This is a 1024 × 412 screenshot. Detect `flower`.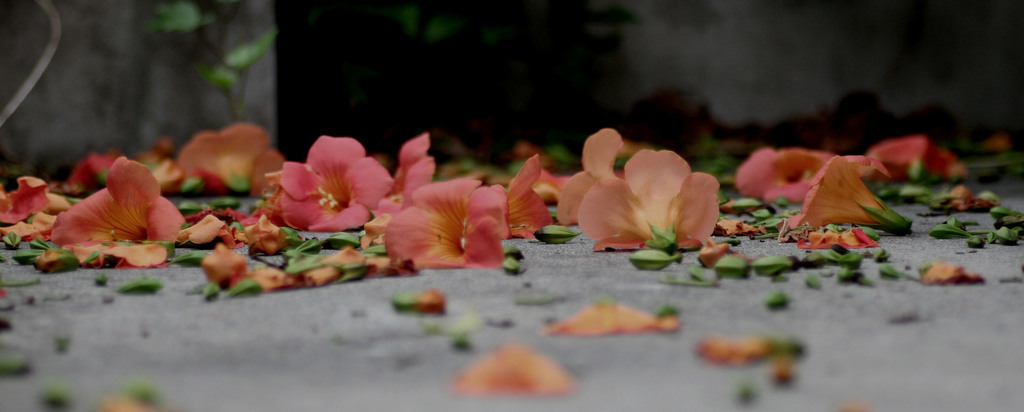
782, 152, 915, 233.
